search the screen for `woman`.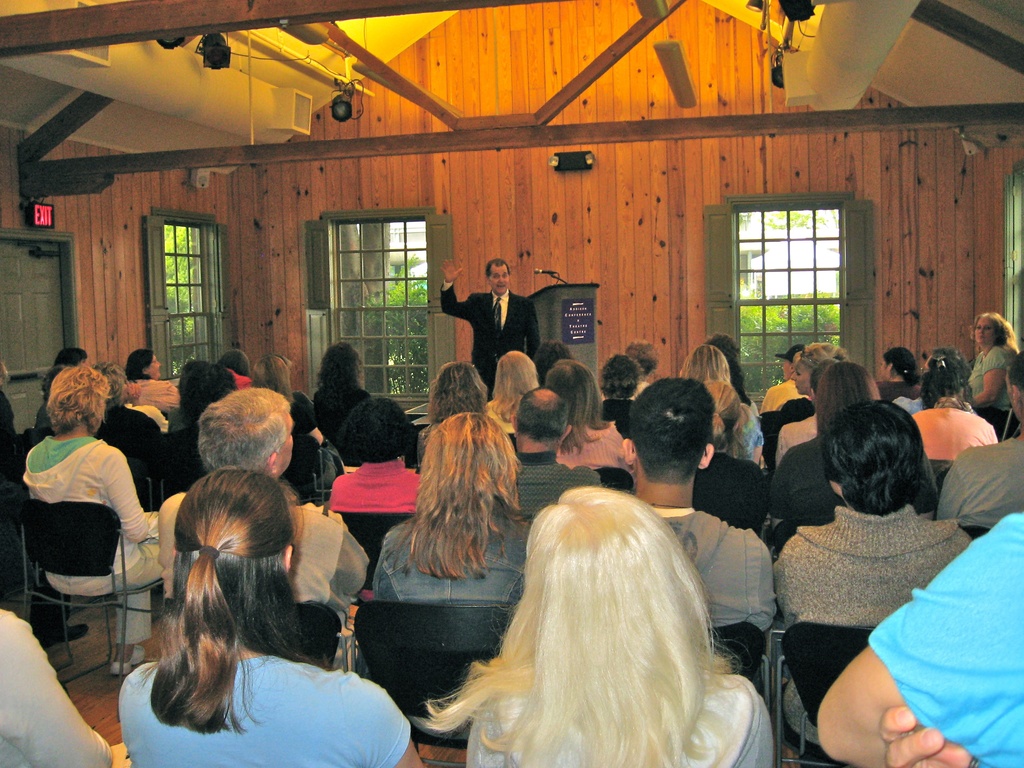
Found at locate(601, 353, 642, 445).
